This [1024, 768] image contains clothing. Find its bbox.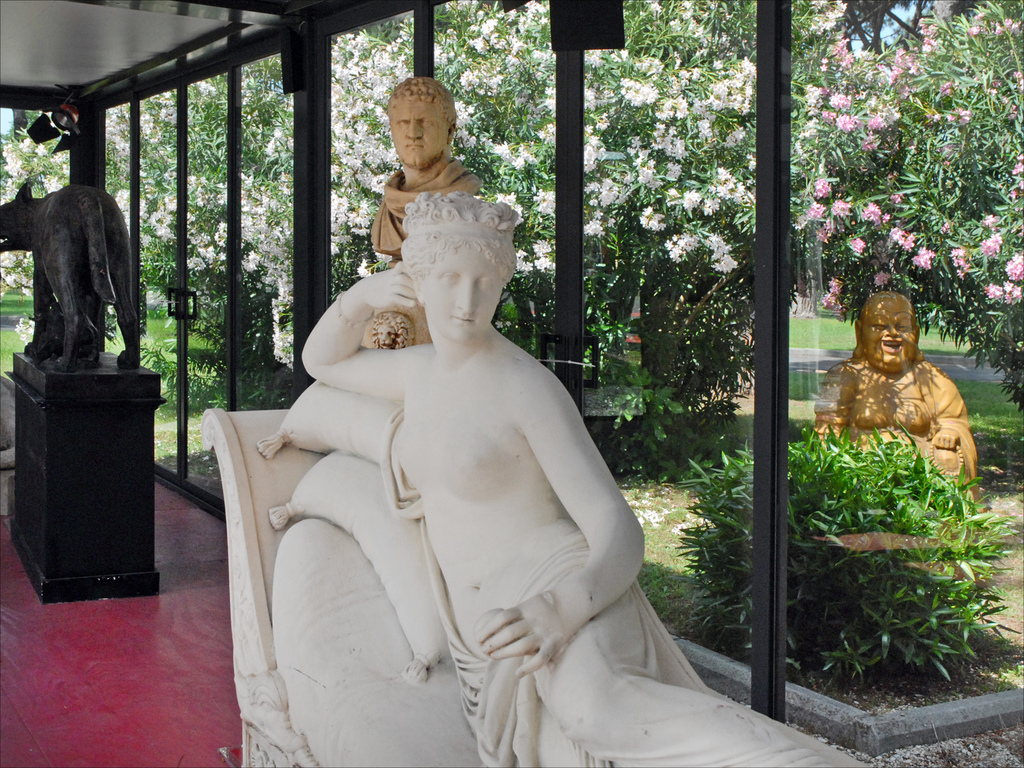
box(916, 362, 976, 505).
